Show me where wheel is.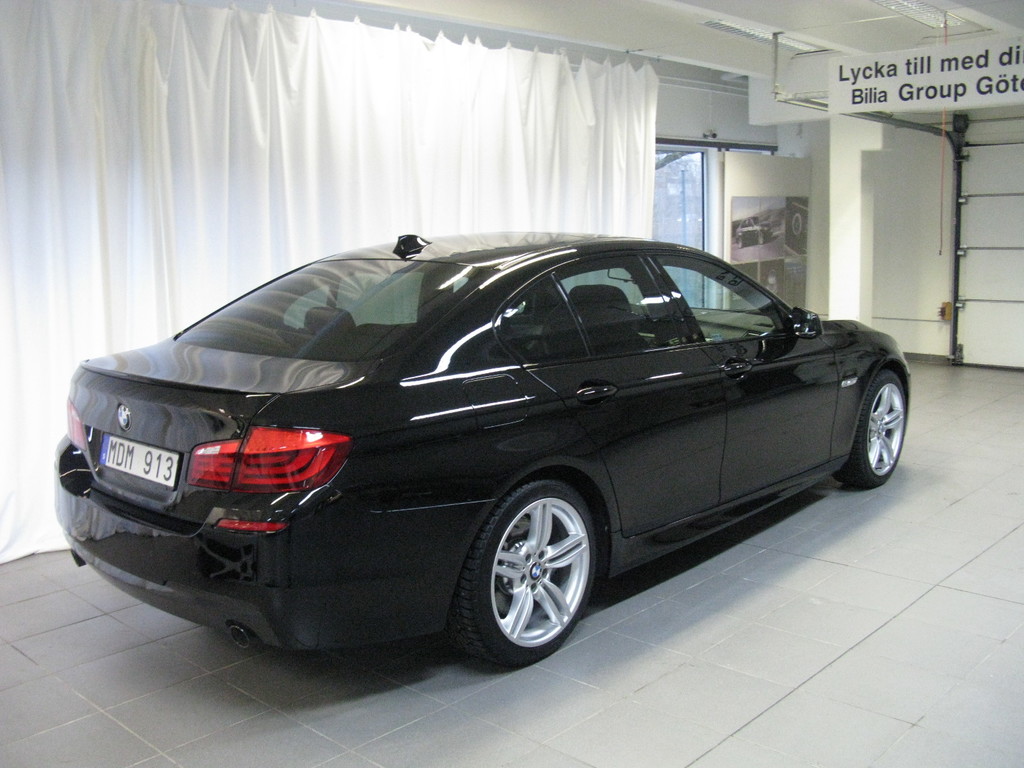
wheel is at Rect(454, 477, 605, 673).
